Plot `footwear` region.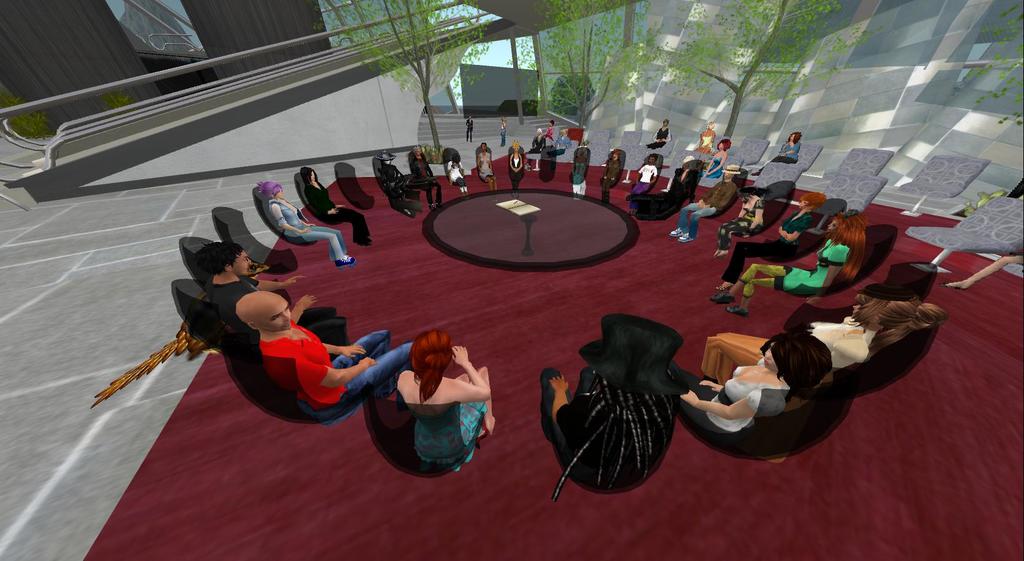
Plotted at <box>724,304,751,316</box>.
